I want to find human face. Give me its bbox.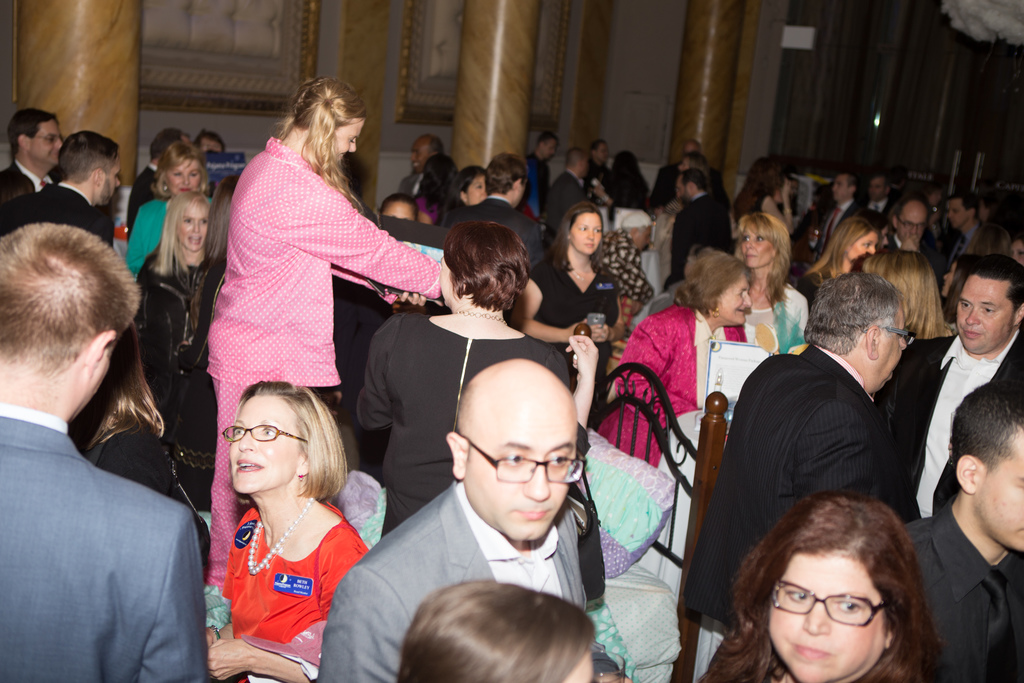
568, 657, 597, 682.
